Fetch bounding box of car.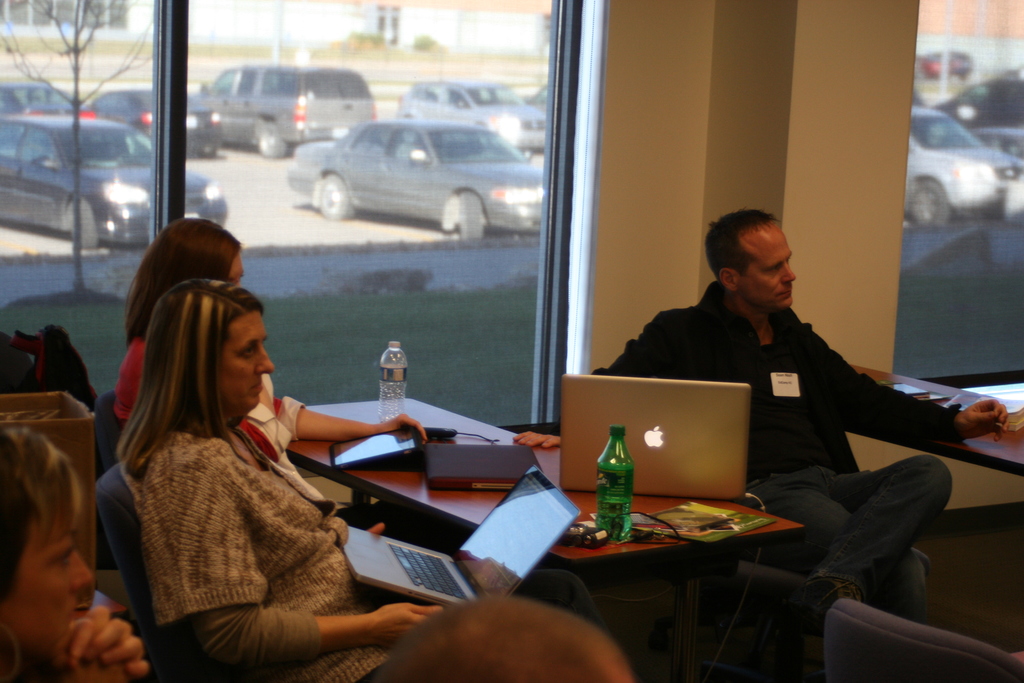
Bbox: (288, 119, 550, 236).
